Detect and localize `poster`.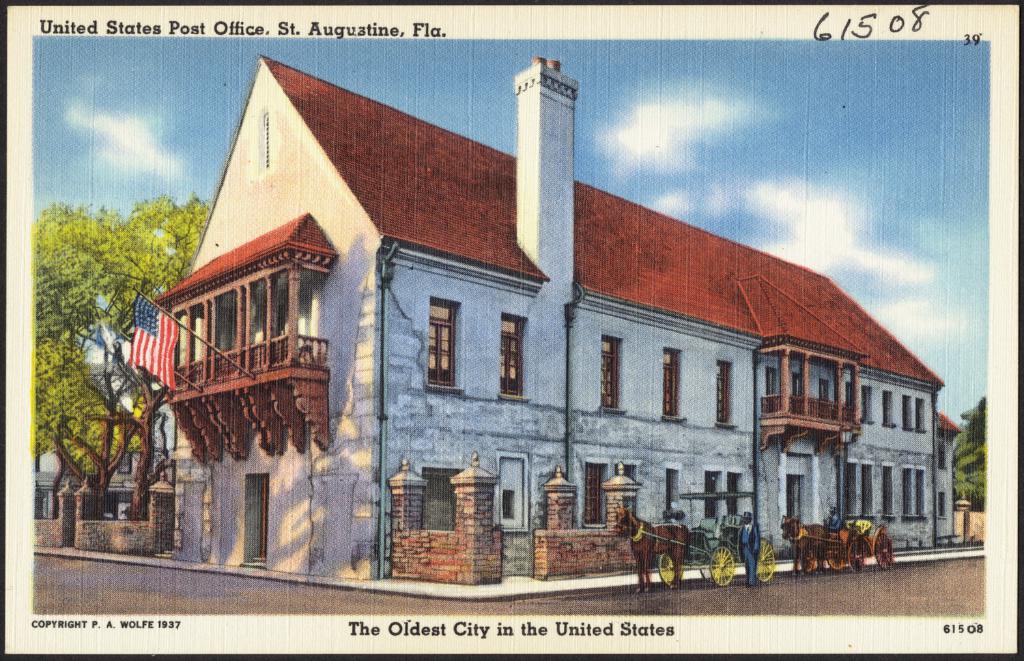
Localized at {"x1": 3, "y1": 2, "x2": 1023, "y2": 660}.
